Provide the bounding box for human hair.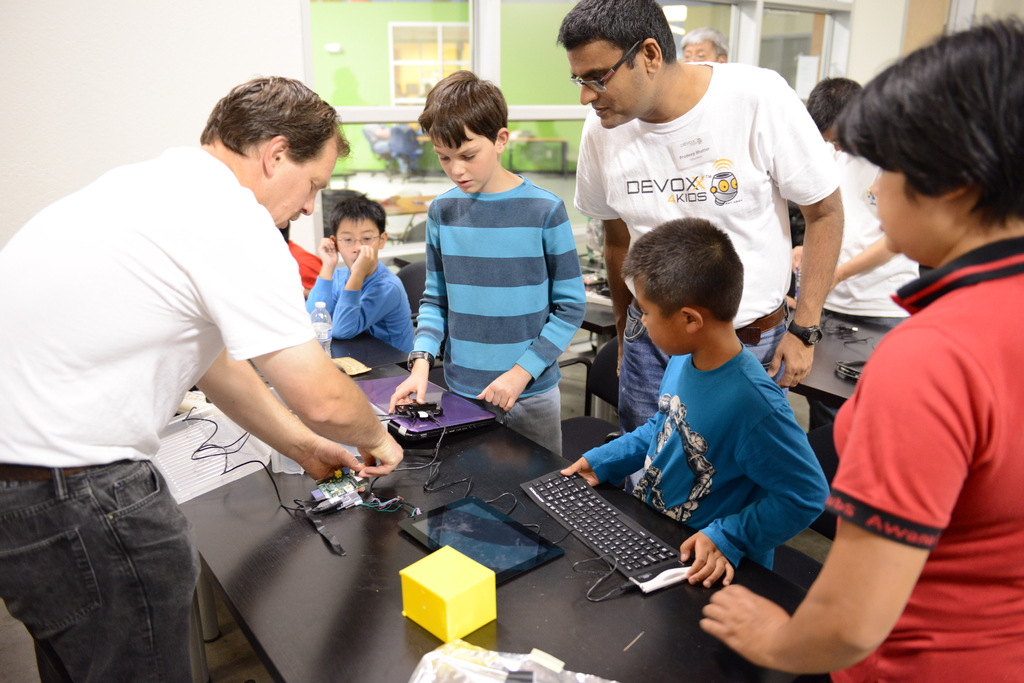
<box>808,79,865,138</box>.
